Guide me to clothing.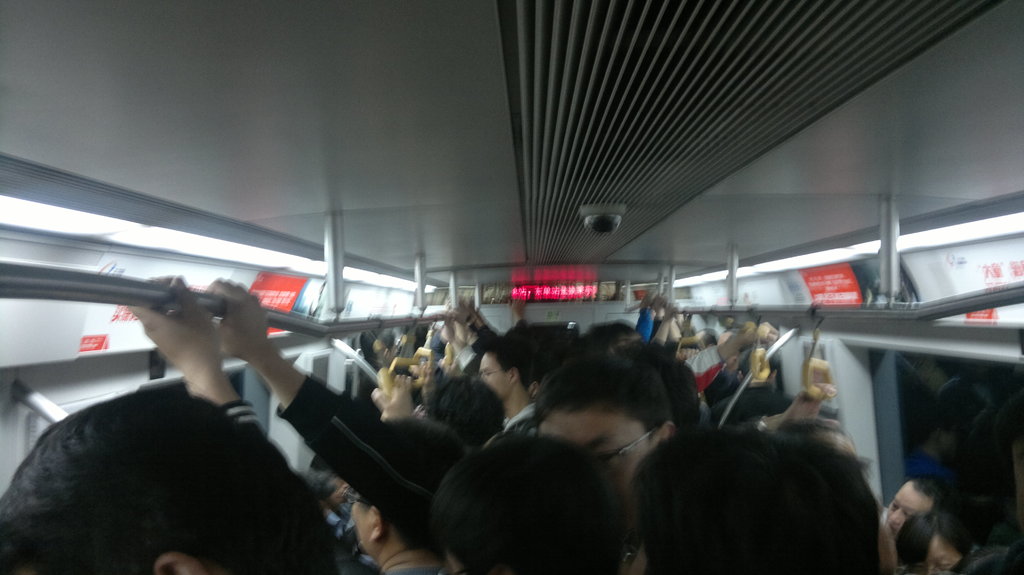
Guidance: left=385, top=563, right=440, bottom=574.
